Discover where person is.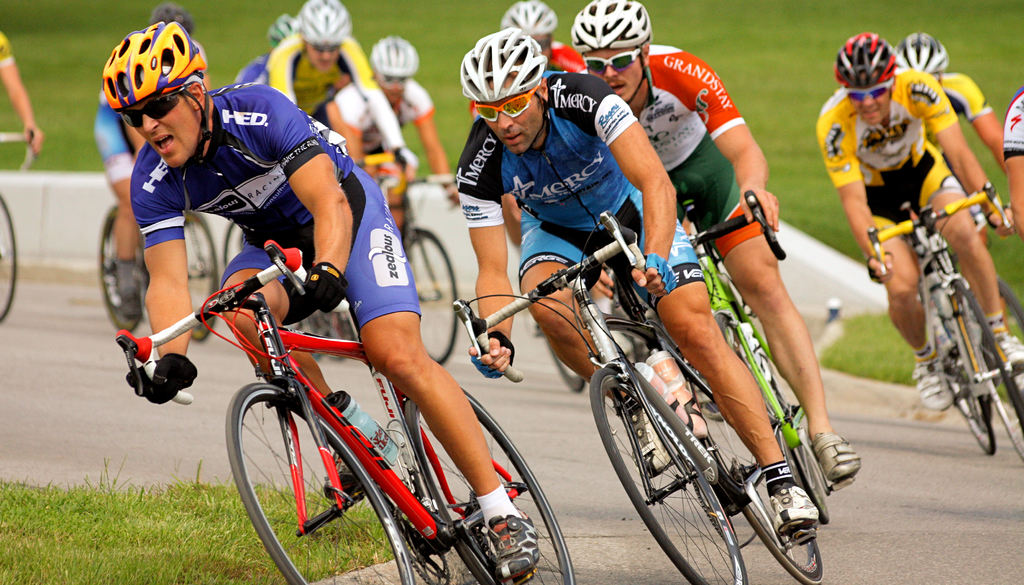
Discovered at locate(892, 30, 1008, 173).
